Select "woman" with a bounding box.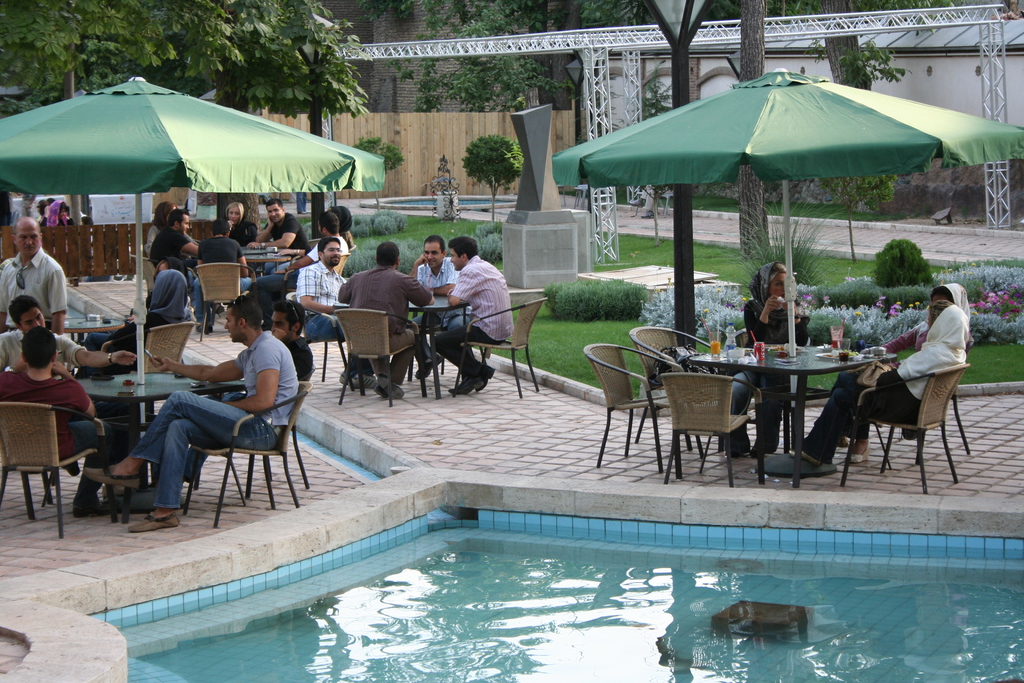
BBox(41, 197, 76, 231).
